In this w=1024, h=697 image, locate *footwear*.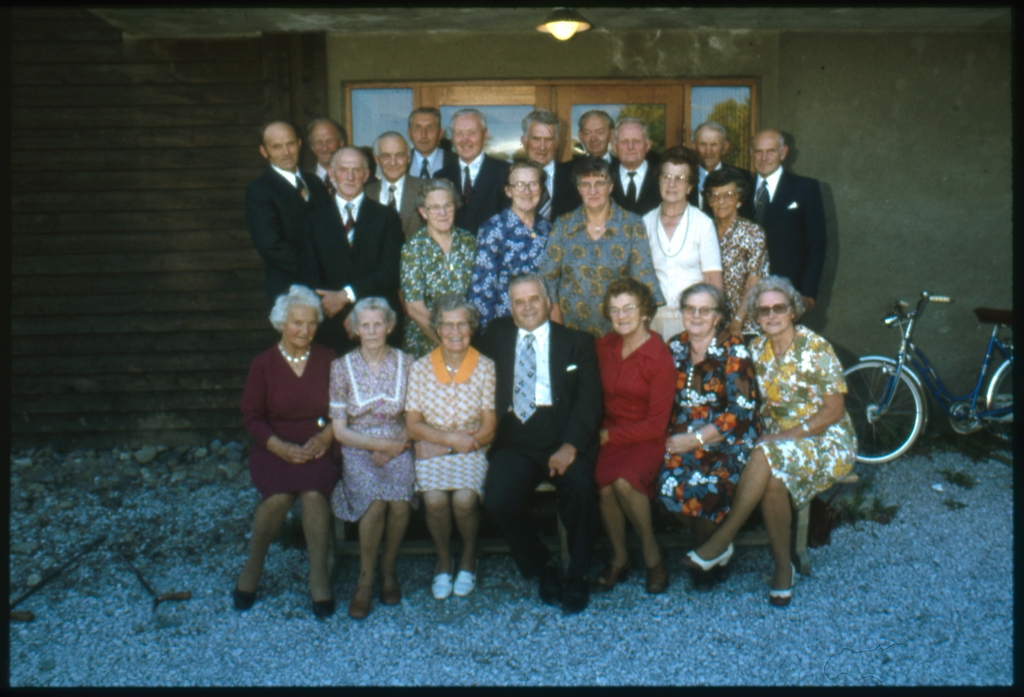
Bounding box: [348,593,371,621].
